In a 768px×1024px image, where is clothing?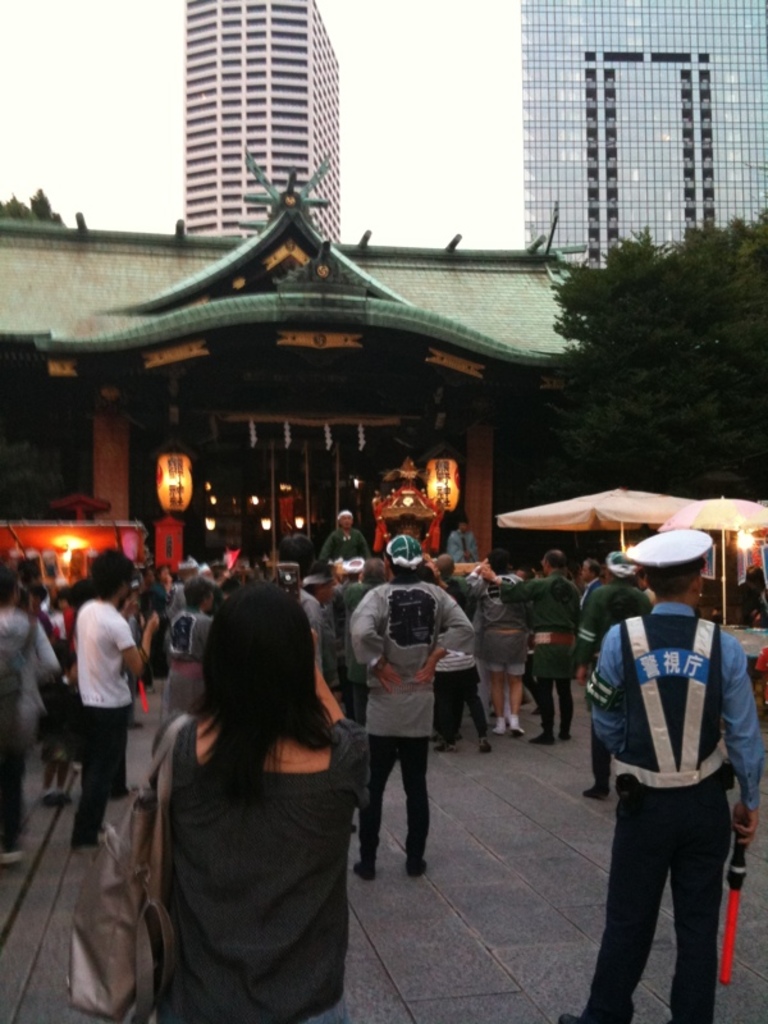
box=[490, 567, 582, 728].
